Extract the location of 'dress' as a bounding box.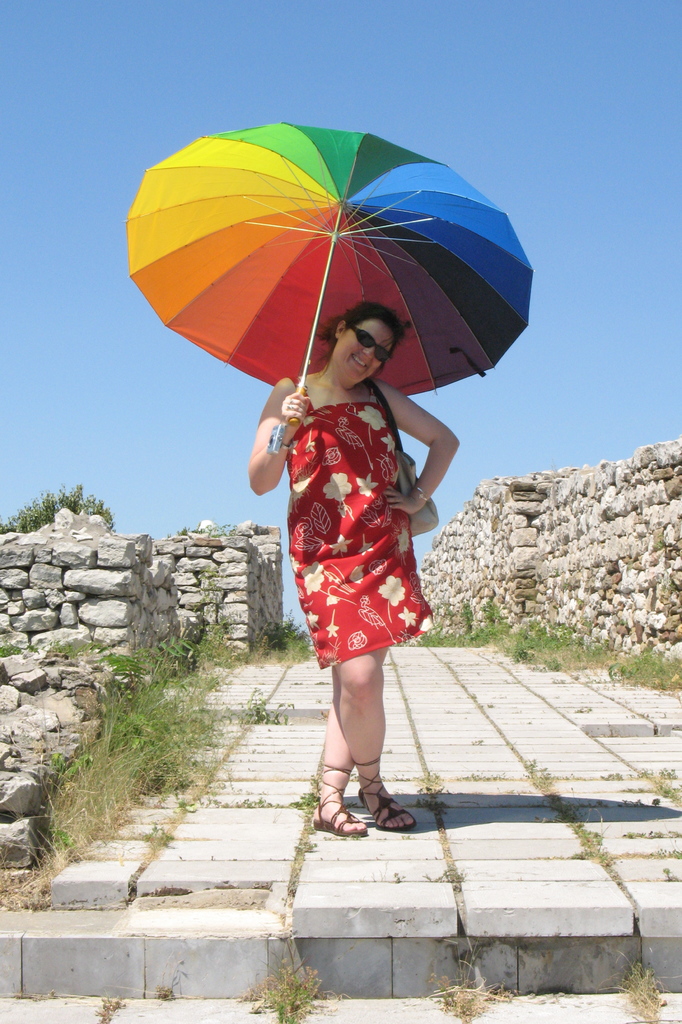
{"x1": 288, "y1": 378, "x2": 435, "y2": 665}.
